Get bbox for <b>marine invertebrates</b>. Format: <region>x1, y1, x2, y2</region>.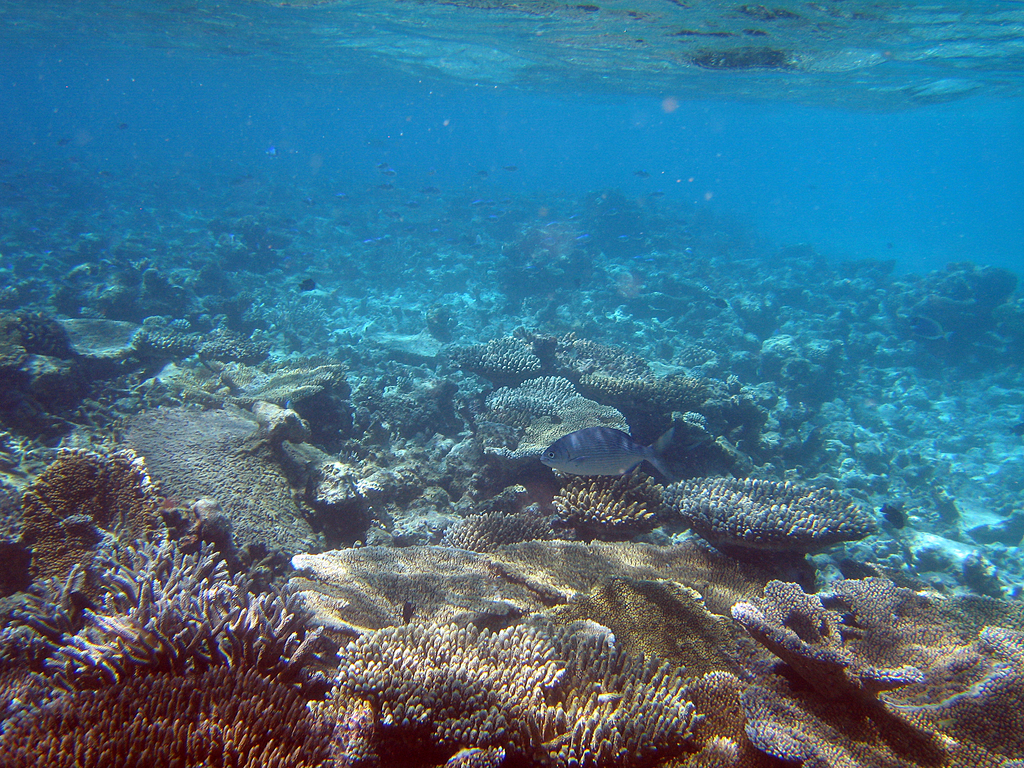
<region>620, 458, 867, 577</region>.
